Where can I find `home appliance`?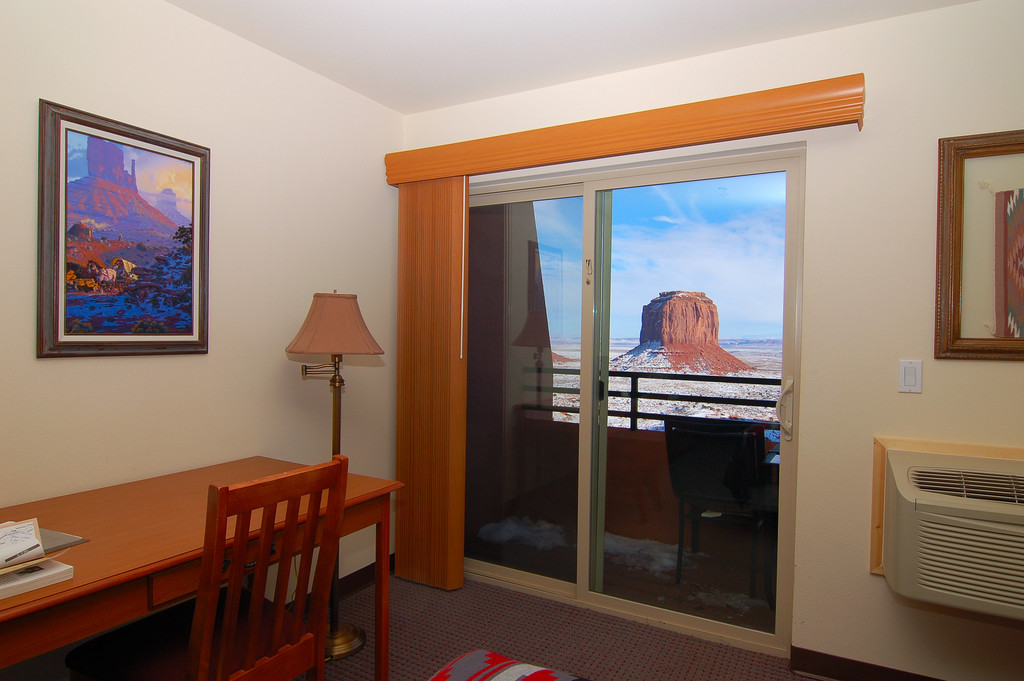
You can find it at [left=288, top=292, right=385, bottom=456].
